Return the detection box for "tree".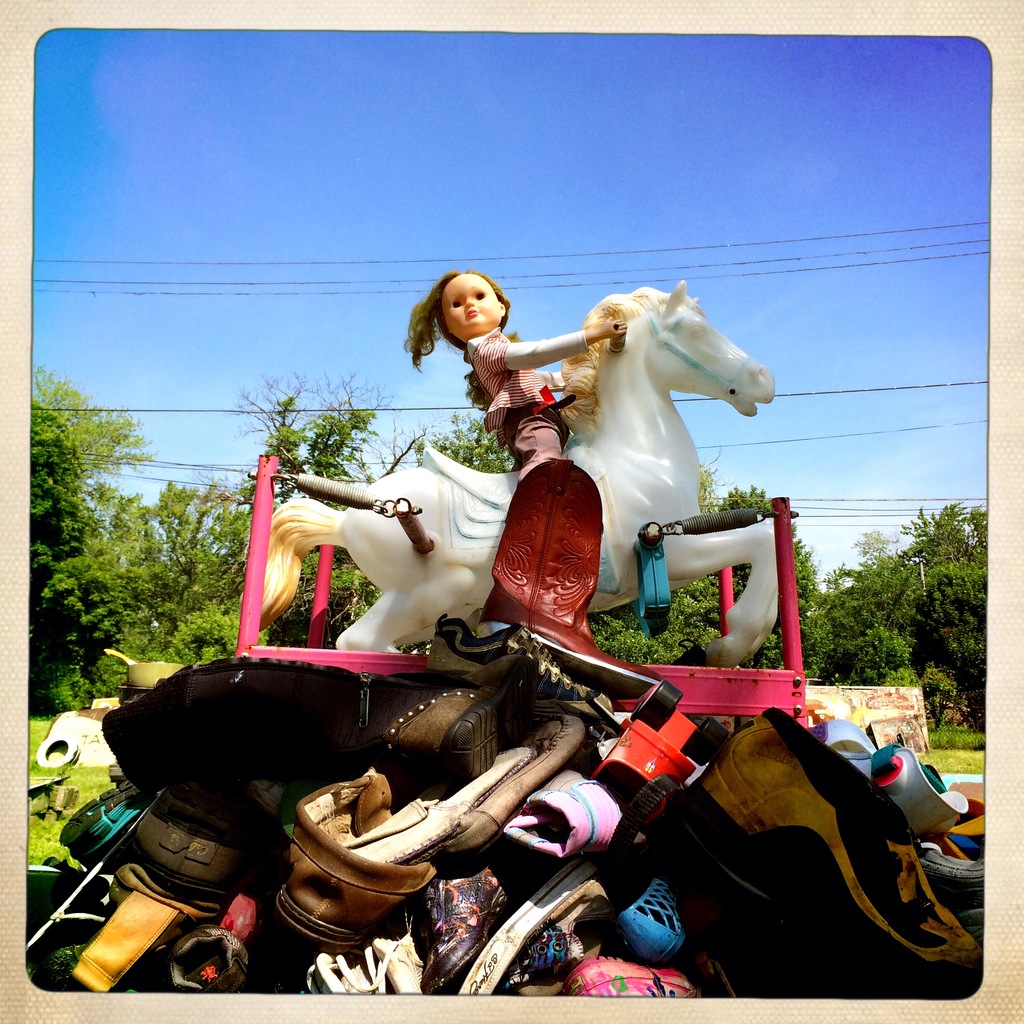
<region>697, 457, 854, 693</region>.
